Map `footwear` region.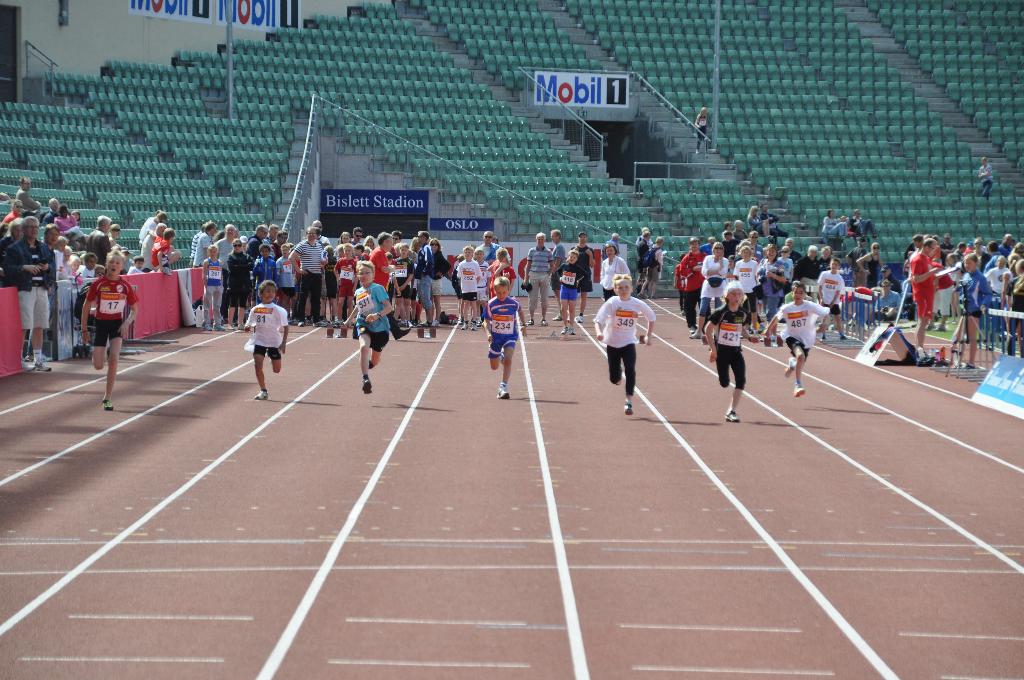
Mapped to l=106, t=400, r=113, b=413.
